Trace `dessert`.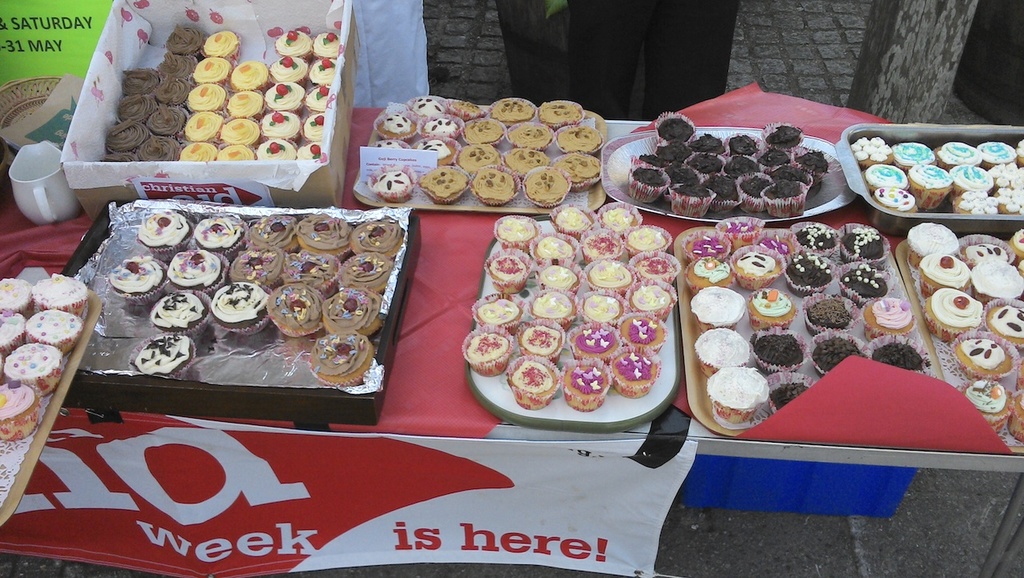
Traced to [778,157,810,179].
